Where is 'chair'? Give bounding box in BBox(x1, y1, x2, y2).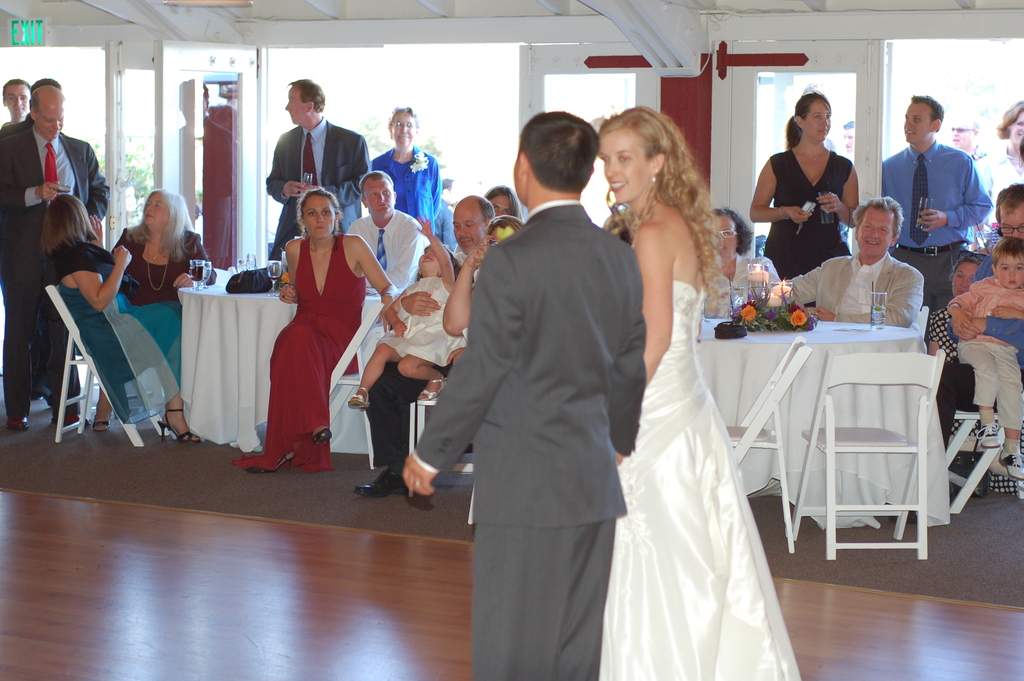
BBox(724, 333, 812, 557).
